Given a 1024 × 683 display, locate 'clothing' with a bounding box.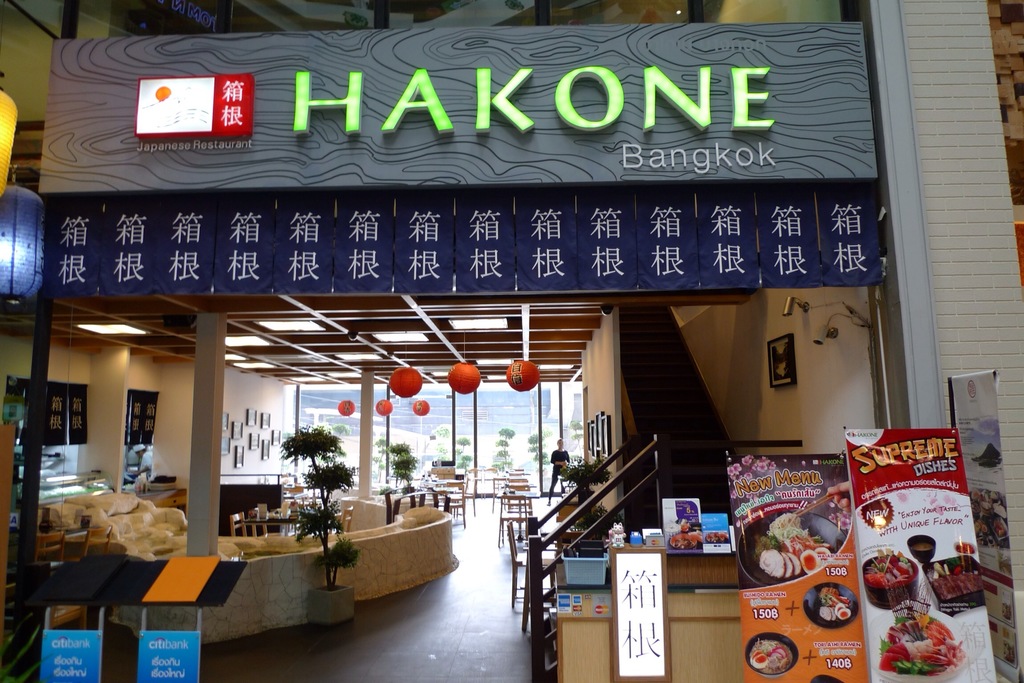
Located: pyautogui.locateOnScreen(548, 449, 569, 500).
